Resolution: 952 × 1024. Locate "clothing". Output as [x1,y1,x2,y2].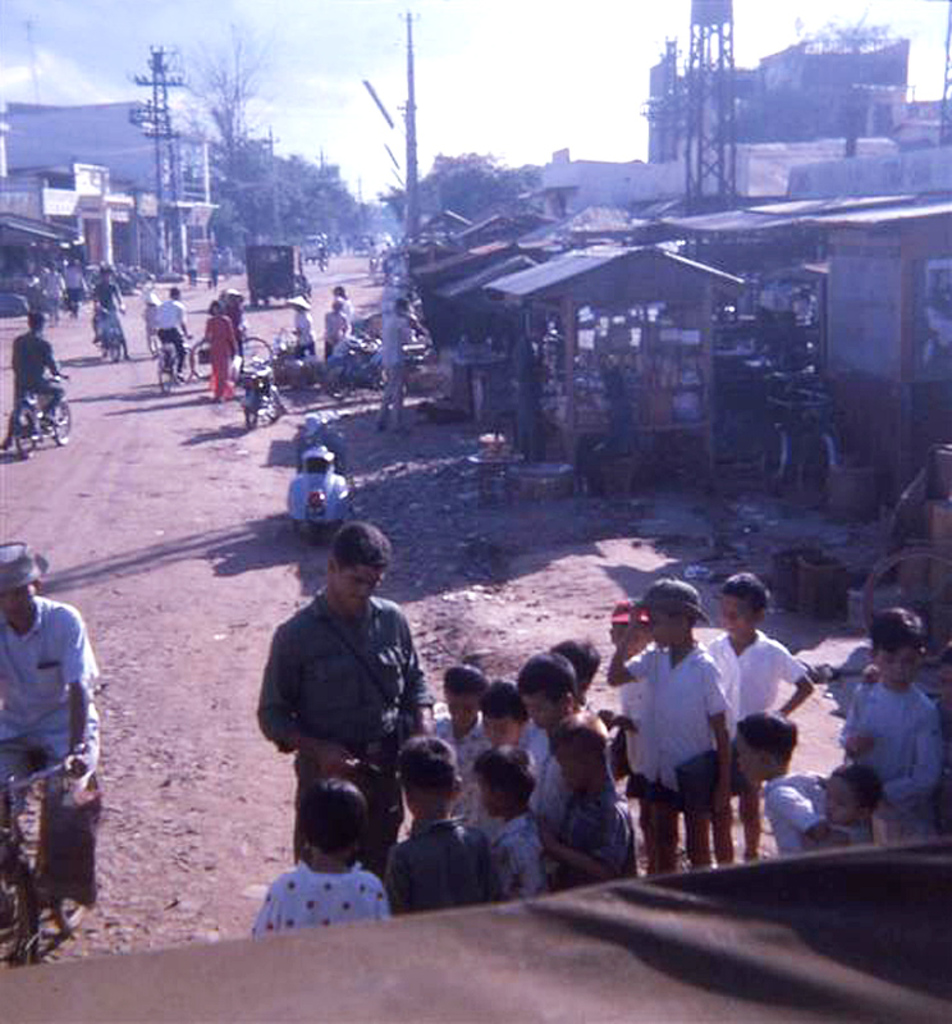
[0,598,102,901].
